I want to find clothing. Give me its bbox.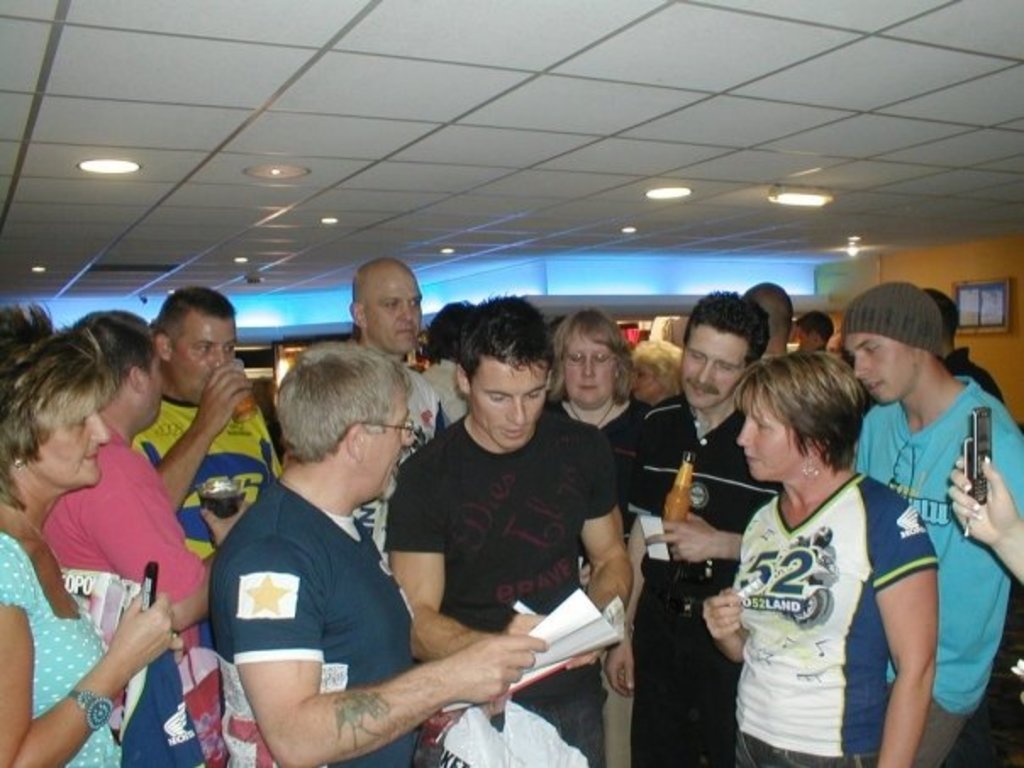
203,470,417,766.
